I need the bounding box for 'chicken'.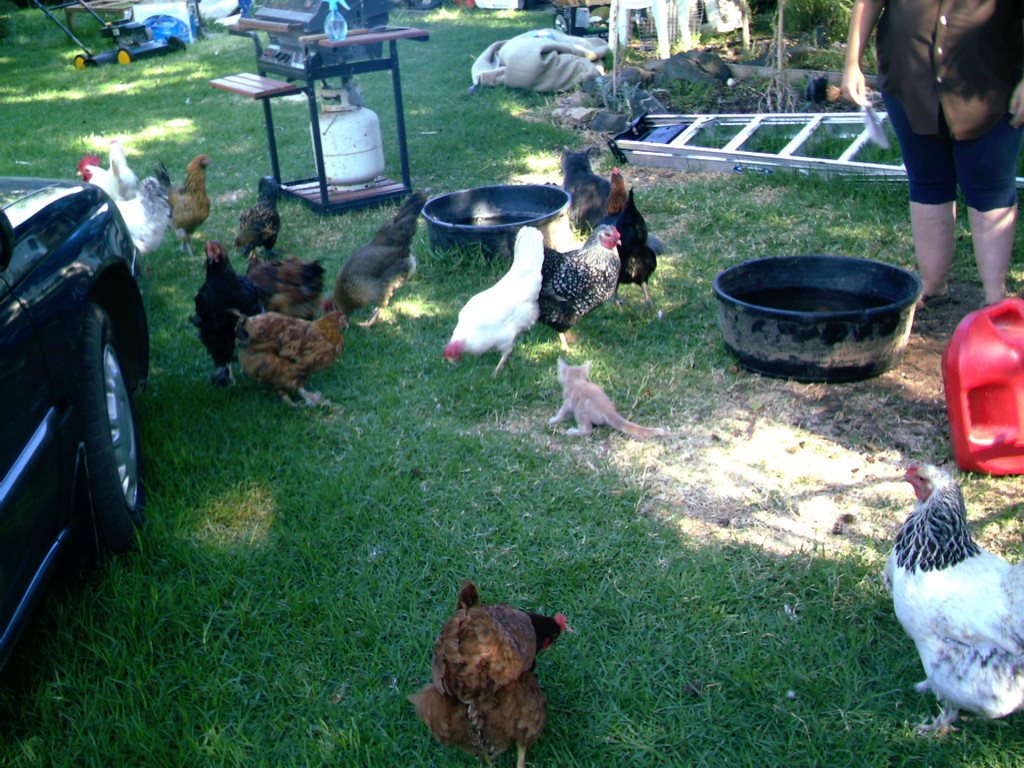
Here it is: crop(102, 132, 140, 198).
